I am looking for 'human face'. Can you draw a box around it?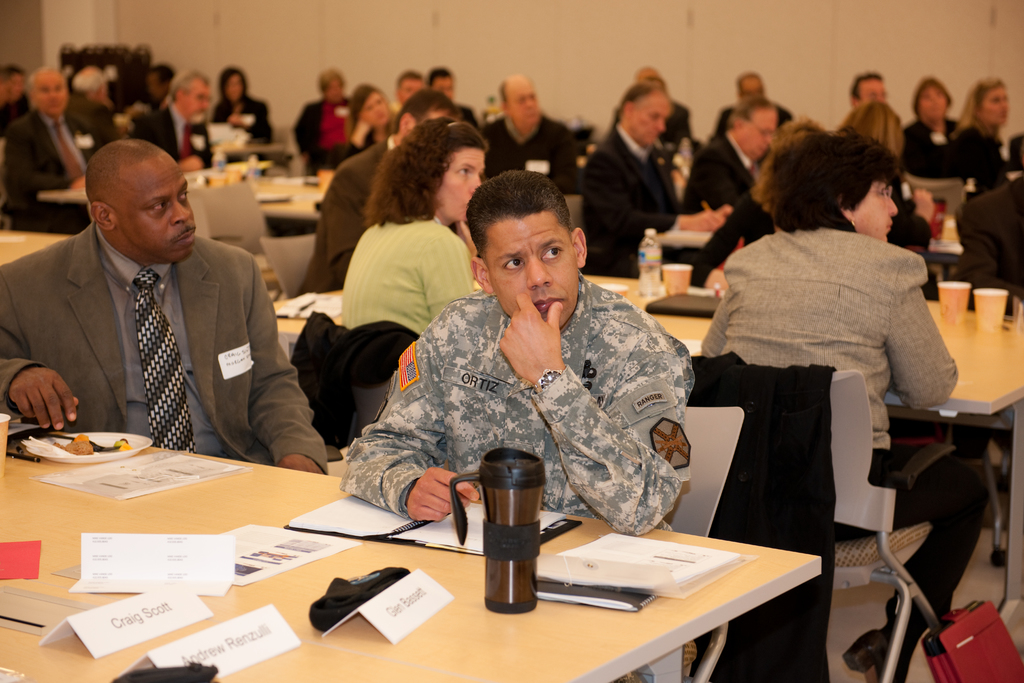
Sure, the bounding box is bbox=[510, 84, 540, 121].
